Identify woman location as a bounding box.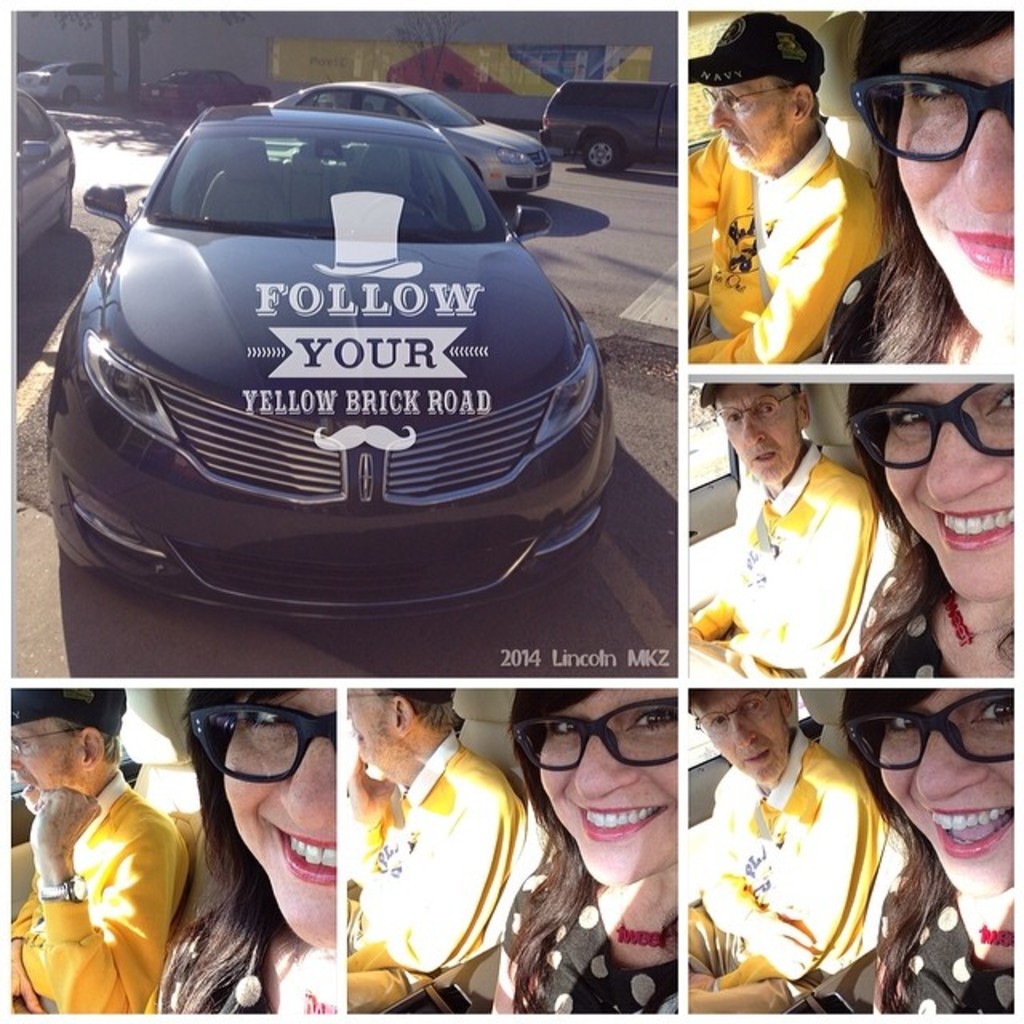
x1=850, y1=386, x2=1014, y2=680.
